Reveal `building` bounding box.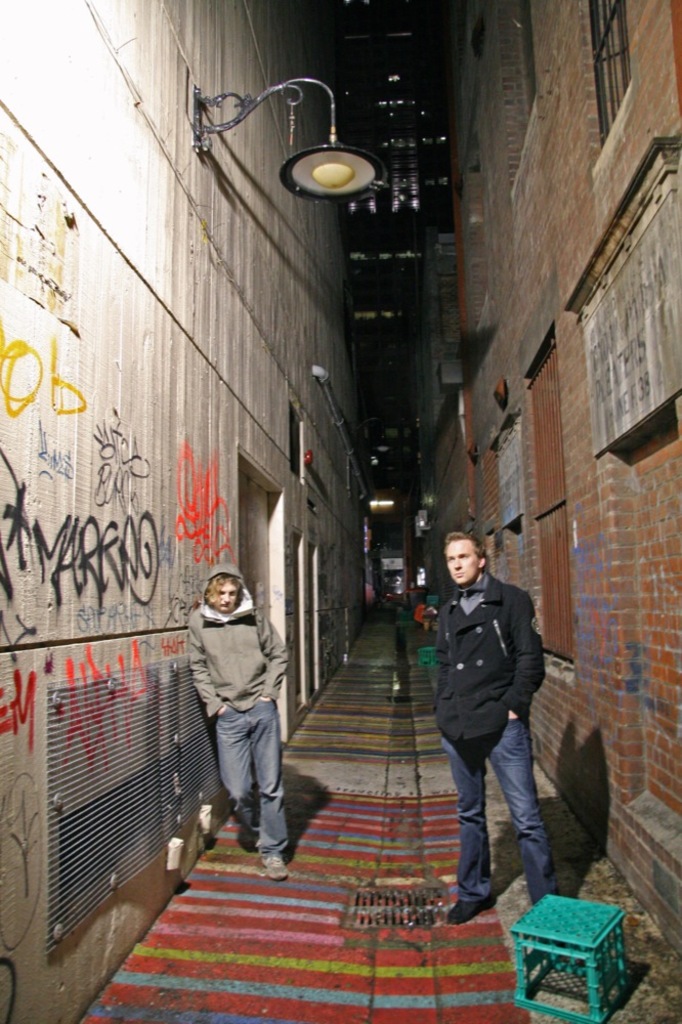
Revealed: pyautogui.locateOnScreen(354, 0, 450, 599).
